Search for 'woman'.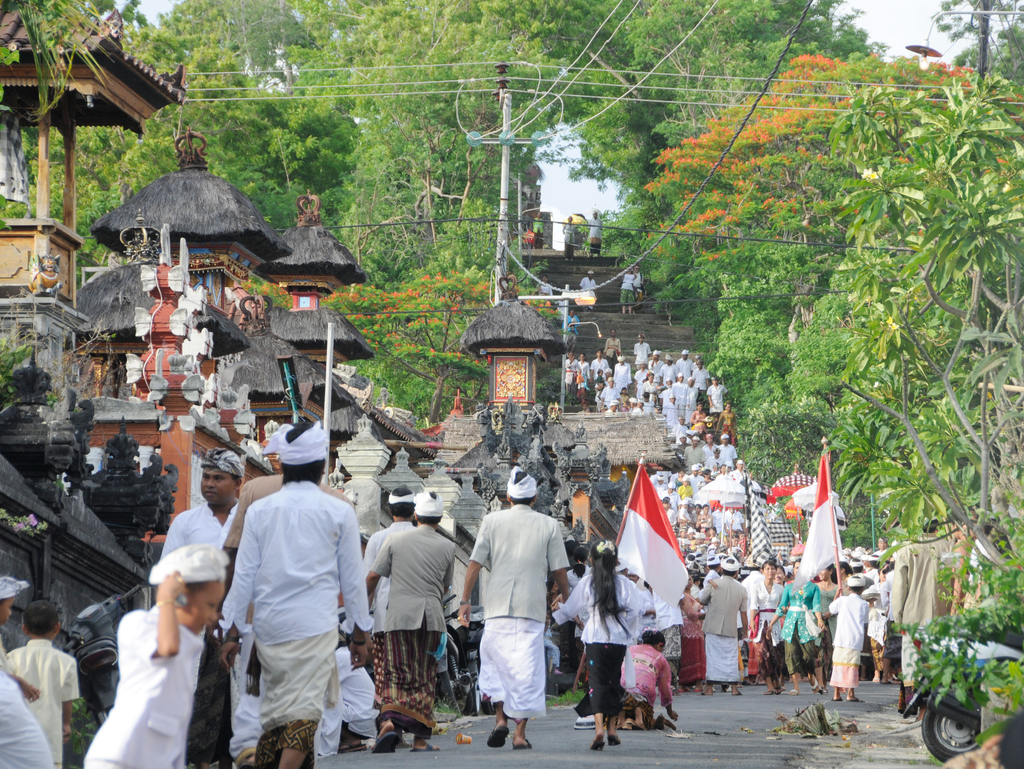
Found at x1=564 y1=351 x2=580 y2=402.
